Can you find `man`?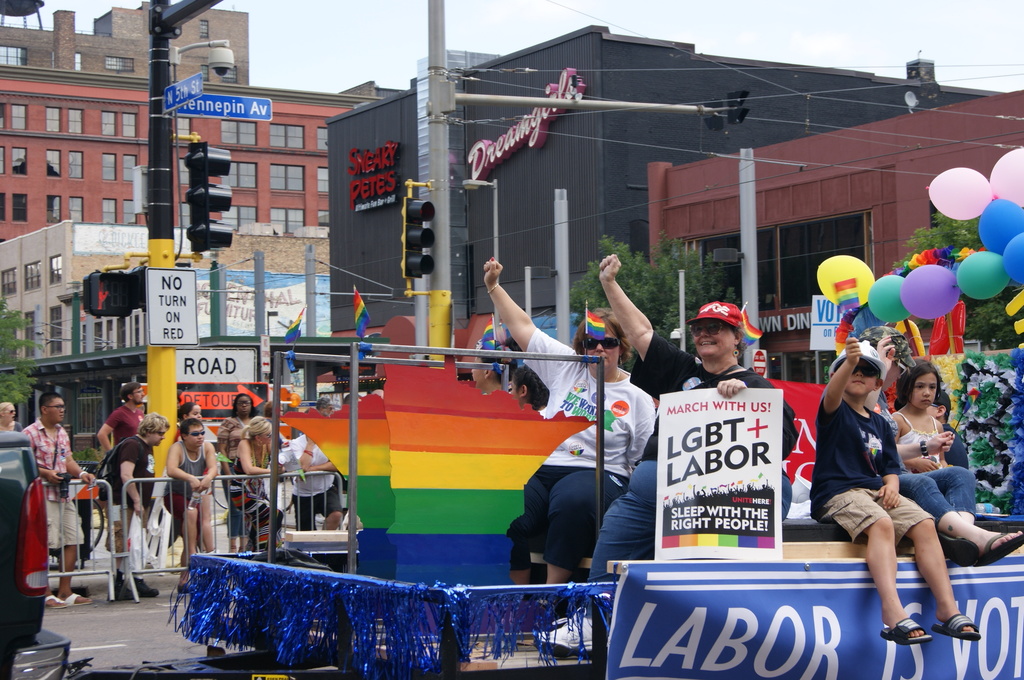
Yes, bounding box: [308,398,354,541].
